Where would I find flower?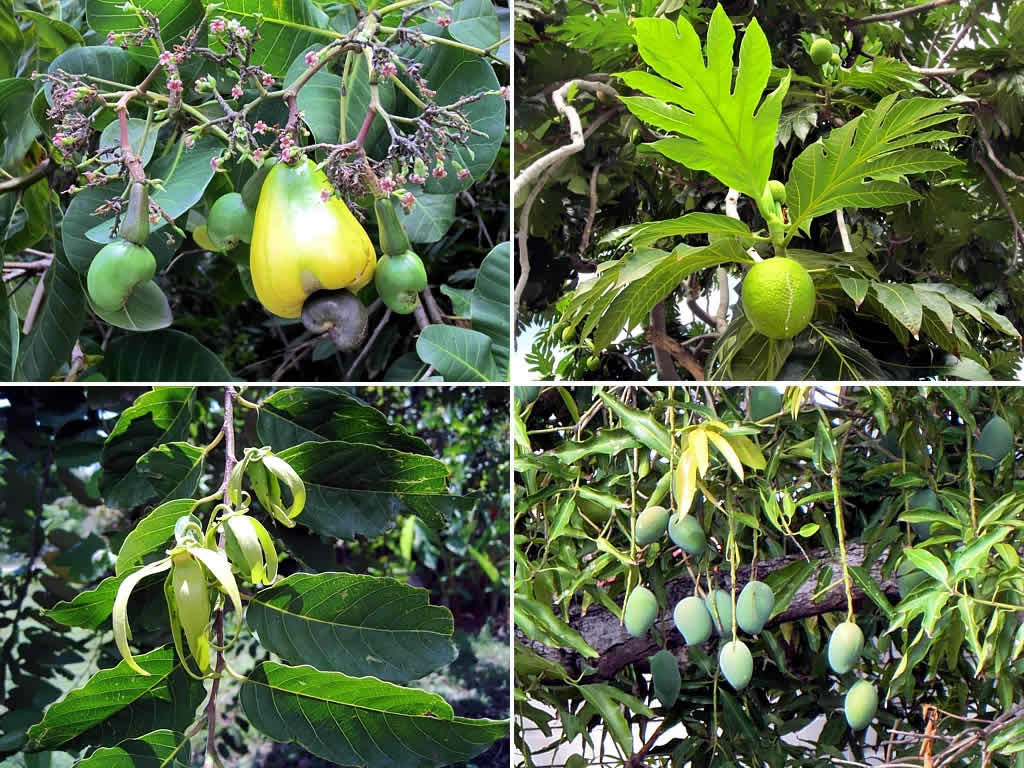
At x1=165, y1=77, x2=181, y2=91.
